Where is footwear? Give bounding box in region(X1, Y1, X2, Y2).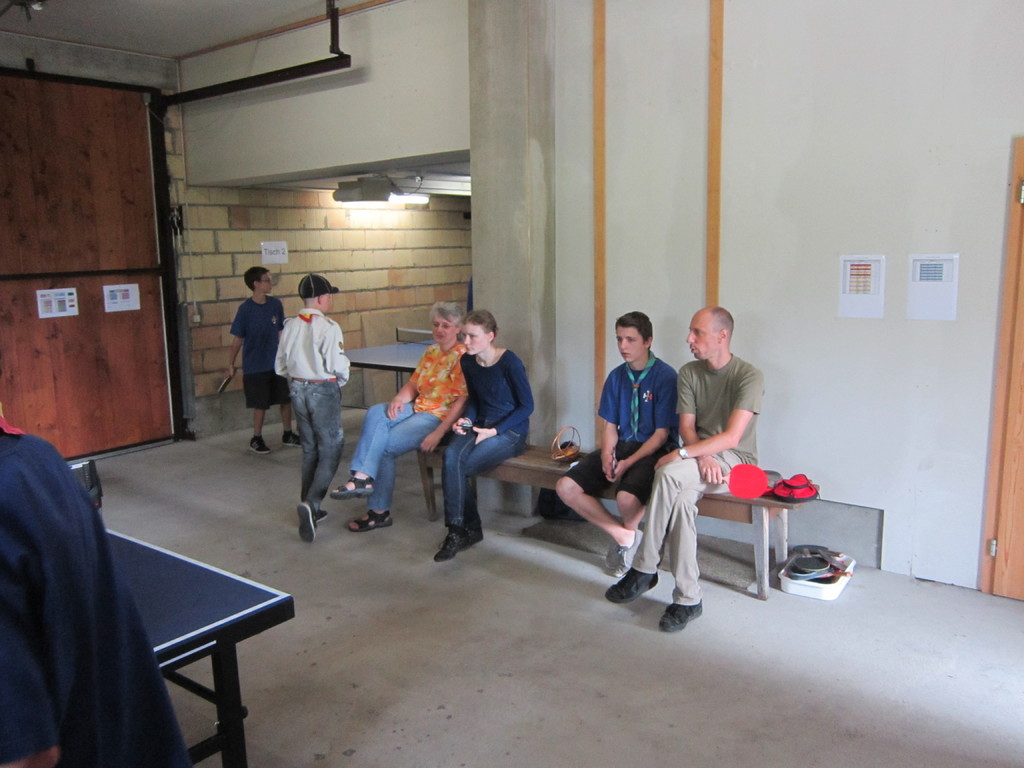
region(607, 545, 622, 561).
